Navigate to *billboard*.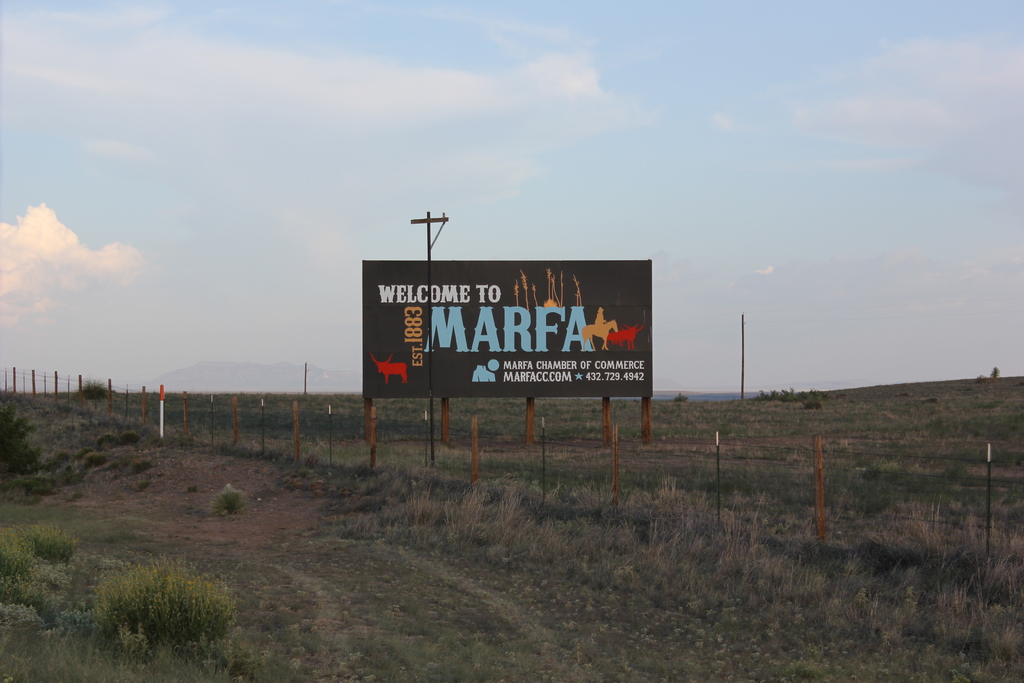
Navigation target: 360 241 653 429.
